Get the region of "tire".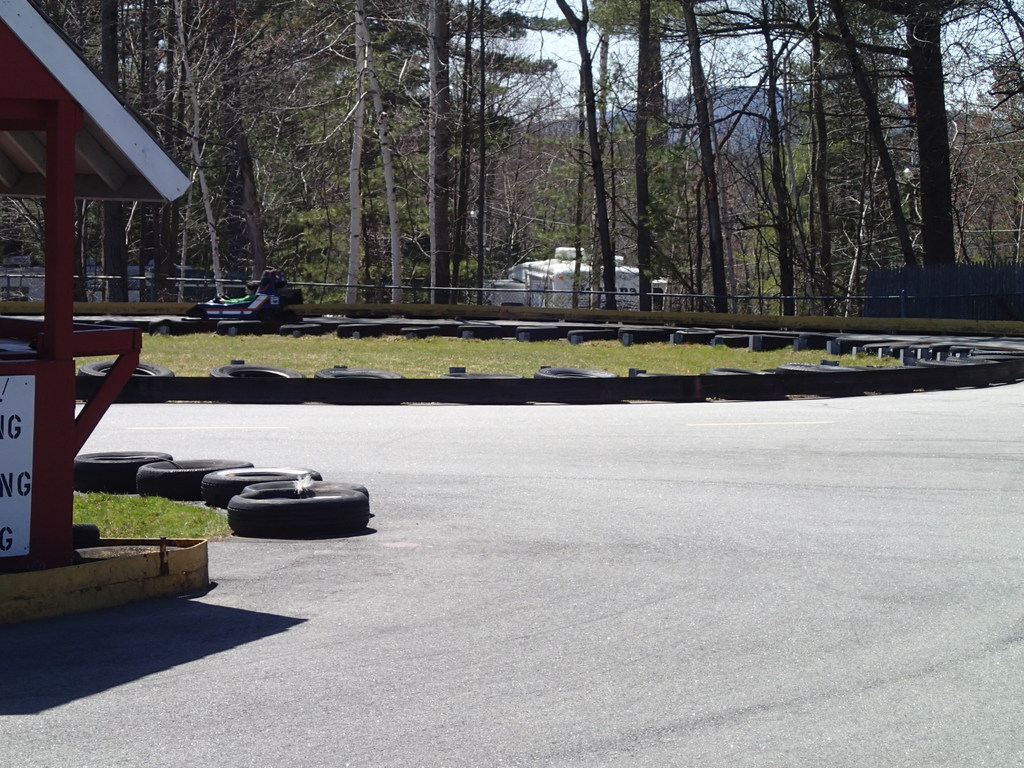
box(561, 328, 613, 344).
